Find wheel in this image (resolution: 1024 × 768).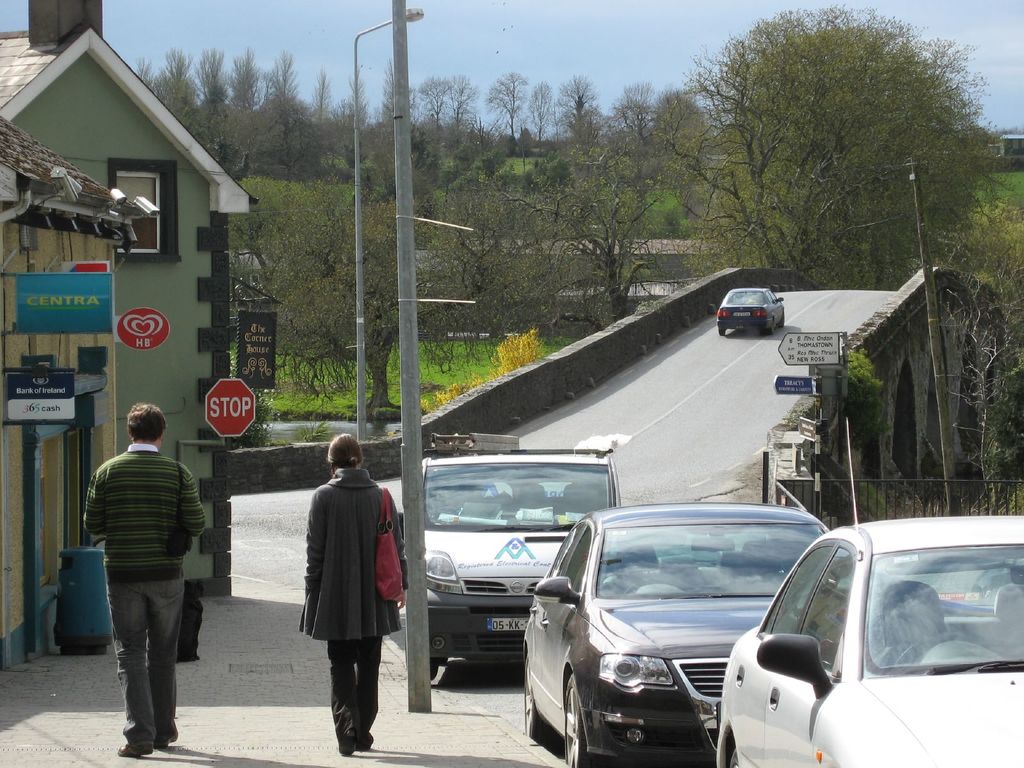
{"x1": 718, "y1": 327, "x2": 725, "y2": 335}.
